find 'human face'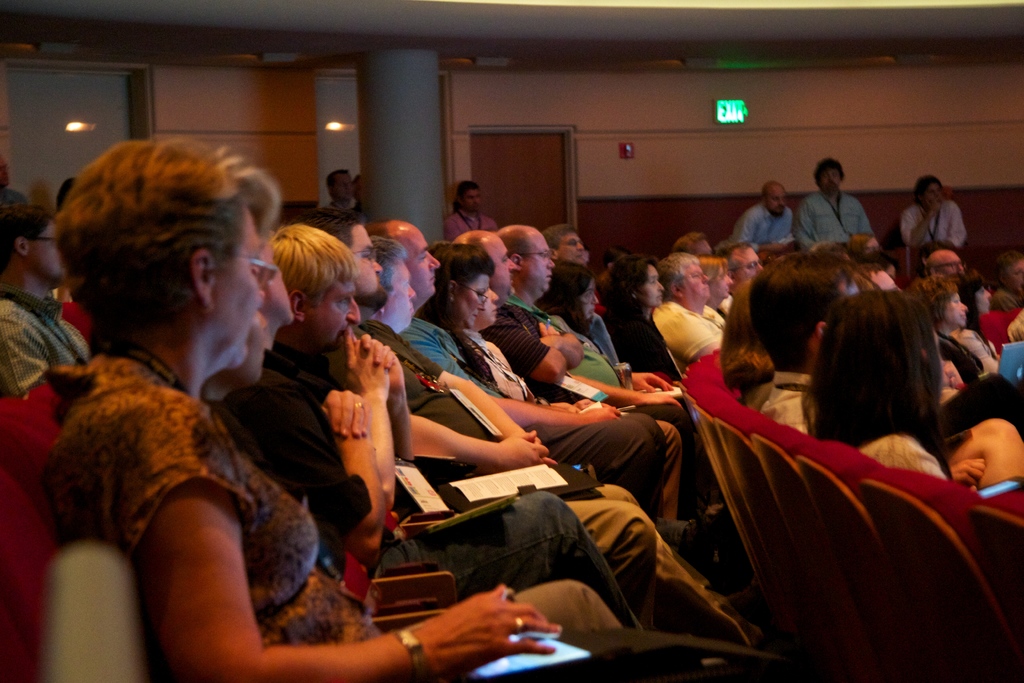
left=683, top=267, right=710, bottom=302
